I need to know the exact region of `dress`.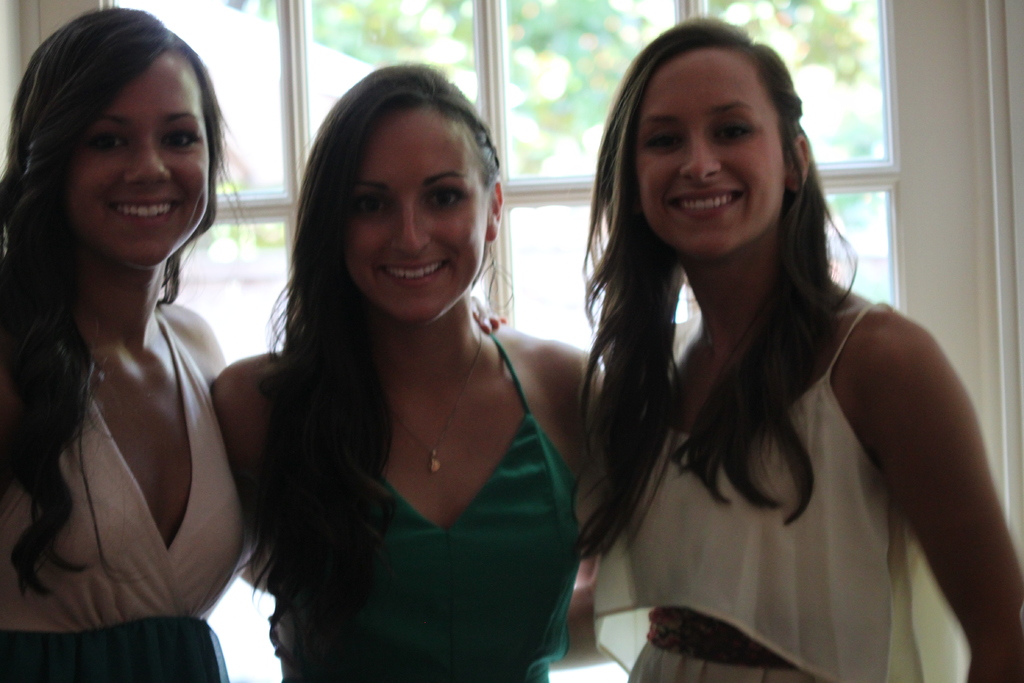
Region: [268,334,582,682].
